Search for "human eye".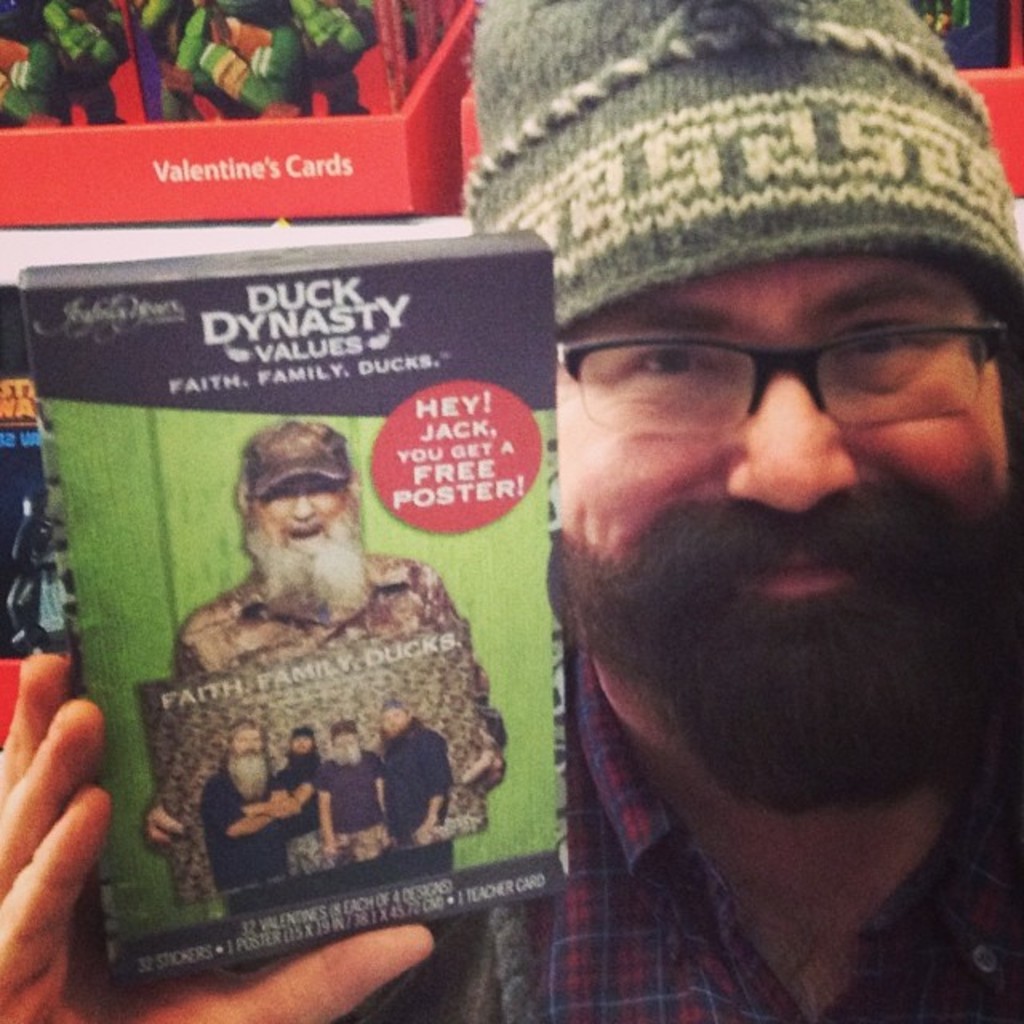
Found at 621,331,722,382.
